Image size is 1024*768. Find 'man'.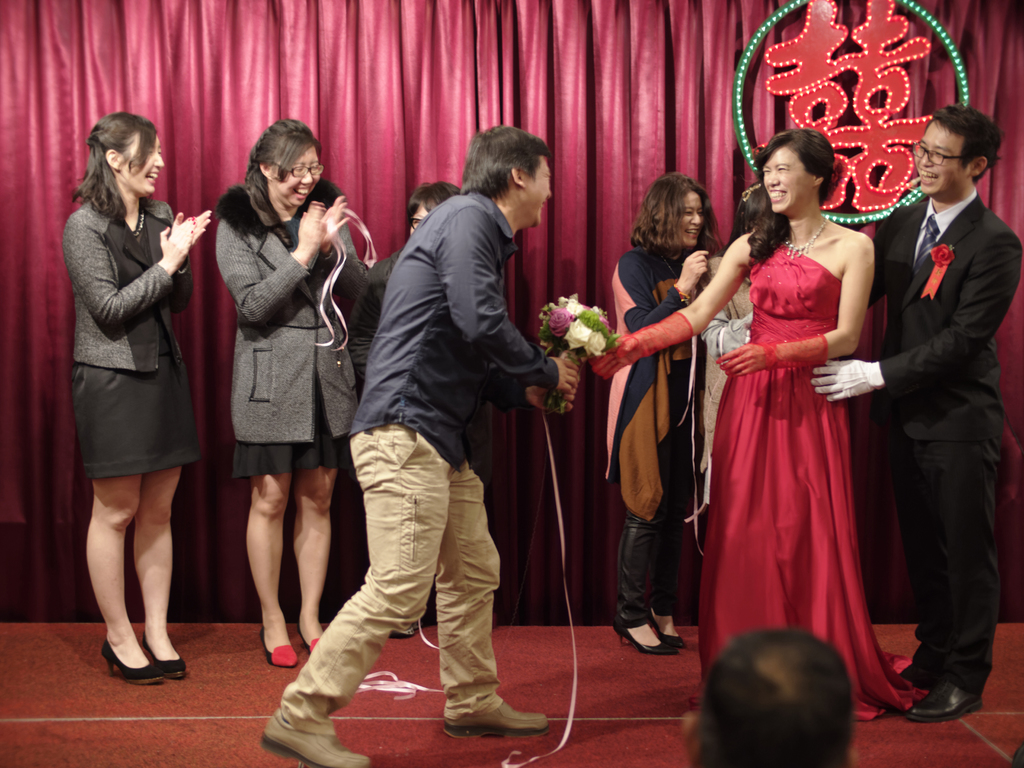
{"x1": 808, "y1": 99, "x2": 1023, "y2": 724}.
